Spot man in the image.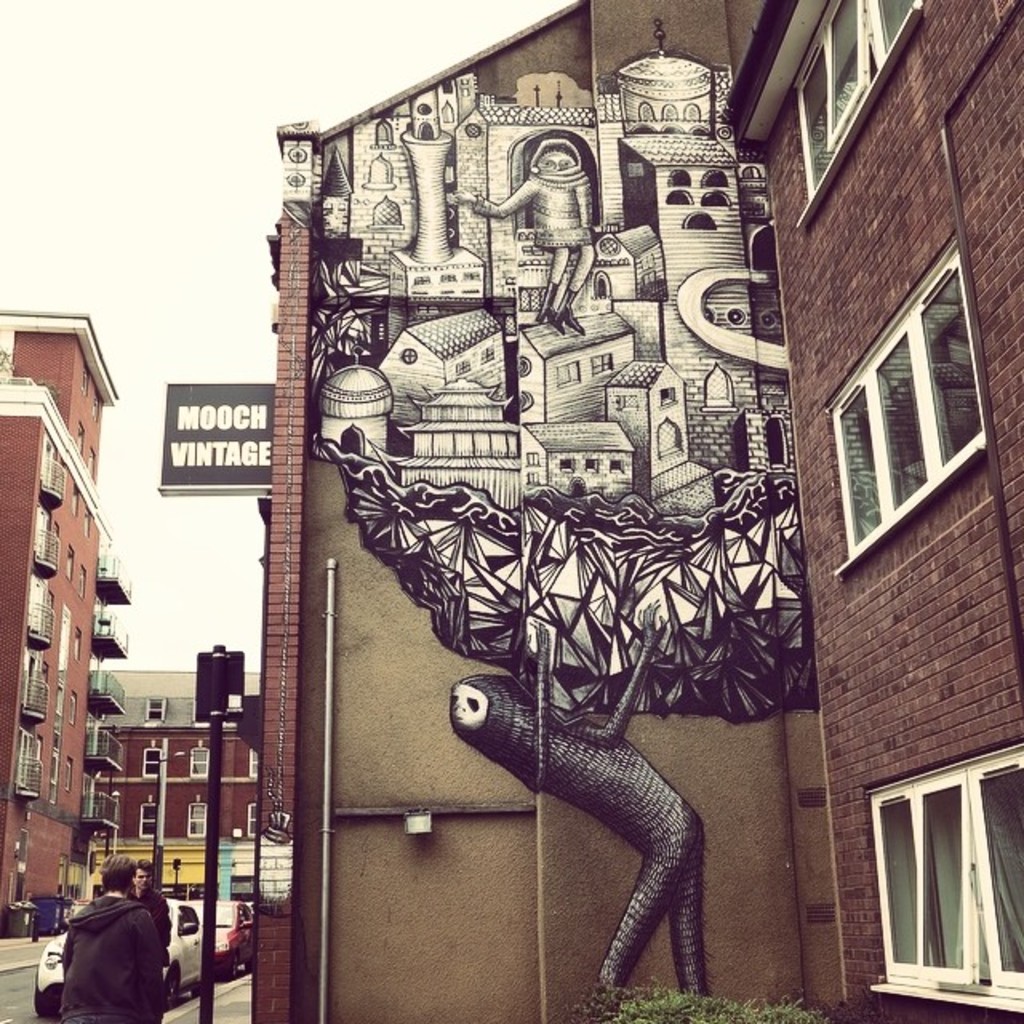
man found at left=35, top=869, right=165, bottom=1023.
